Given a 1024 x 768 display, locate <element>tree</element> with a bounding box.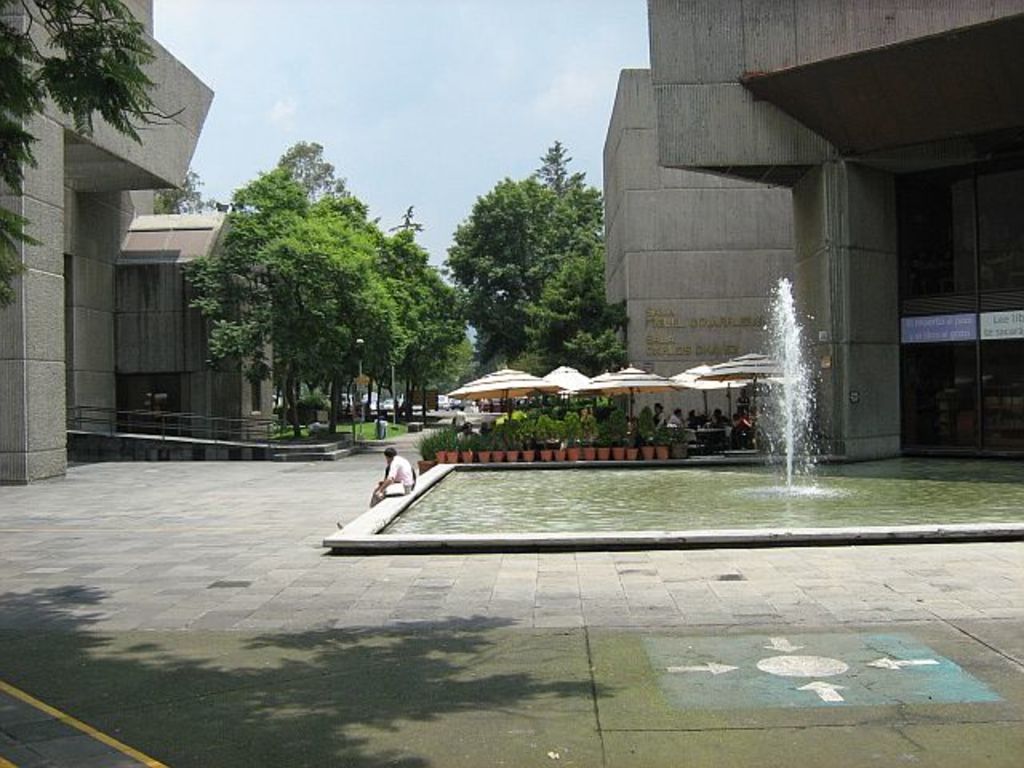
Located: <region>528, 134, 576, 184</region>.
